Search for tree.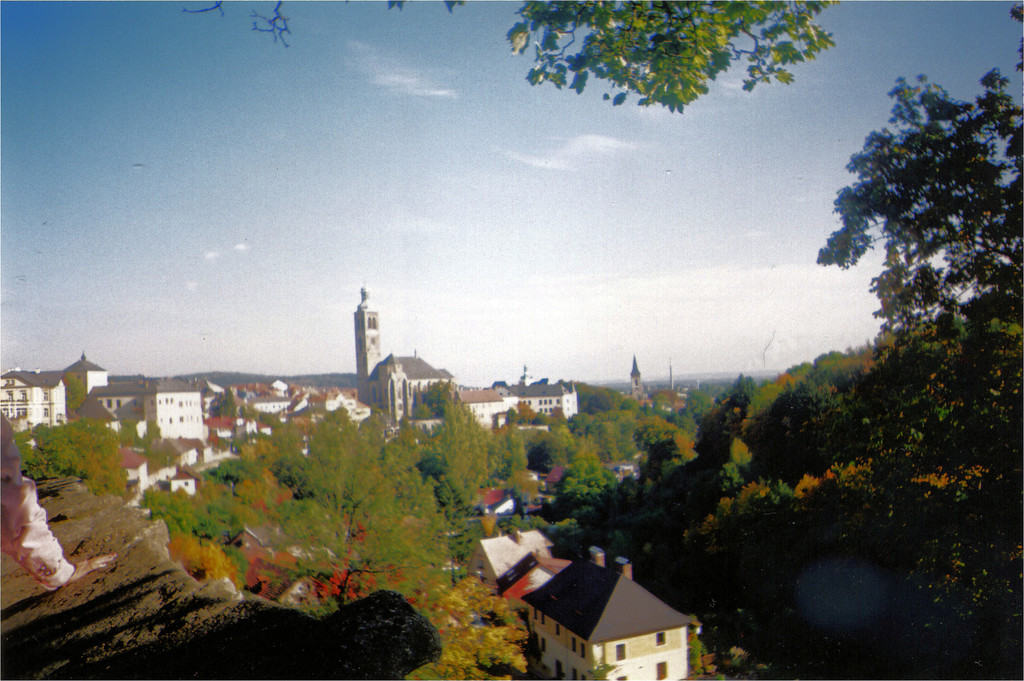
Found at crop(522, 417, 568, 472).
